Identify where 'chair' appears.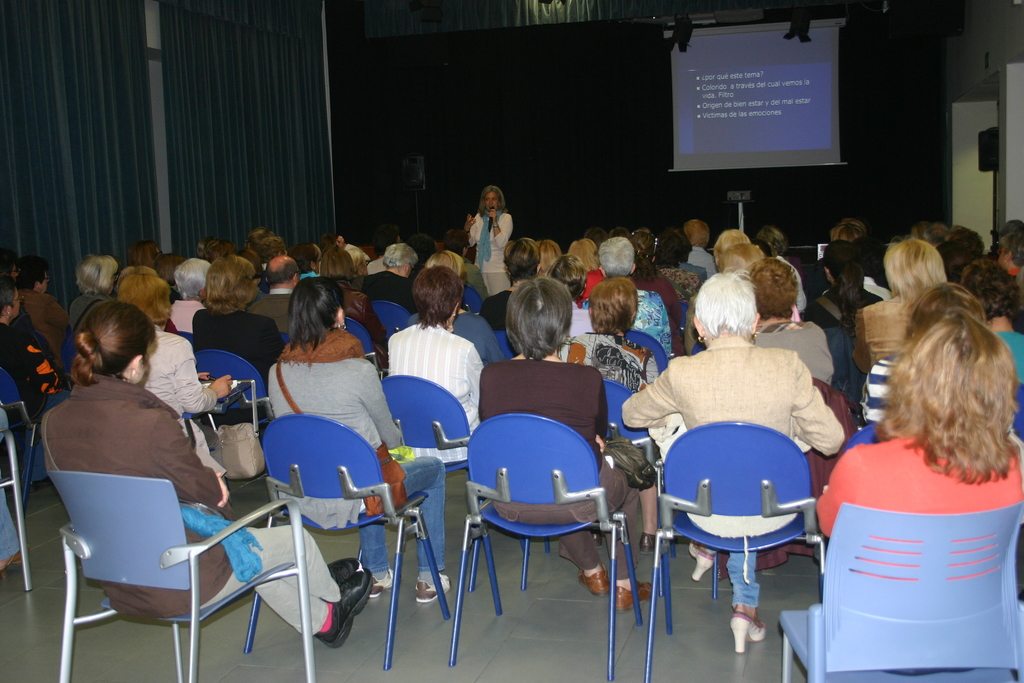
Appears at 346:317:378:371.
